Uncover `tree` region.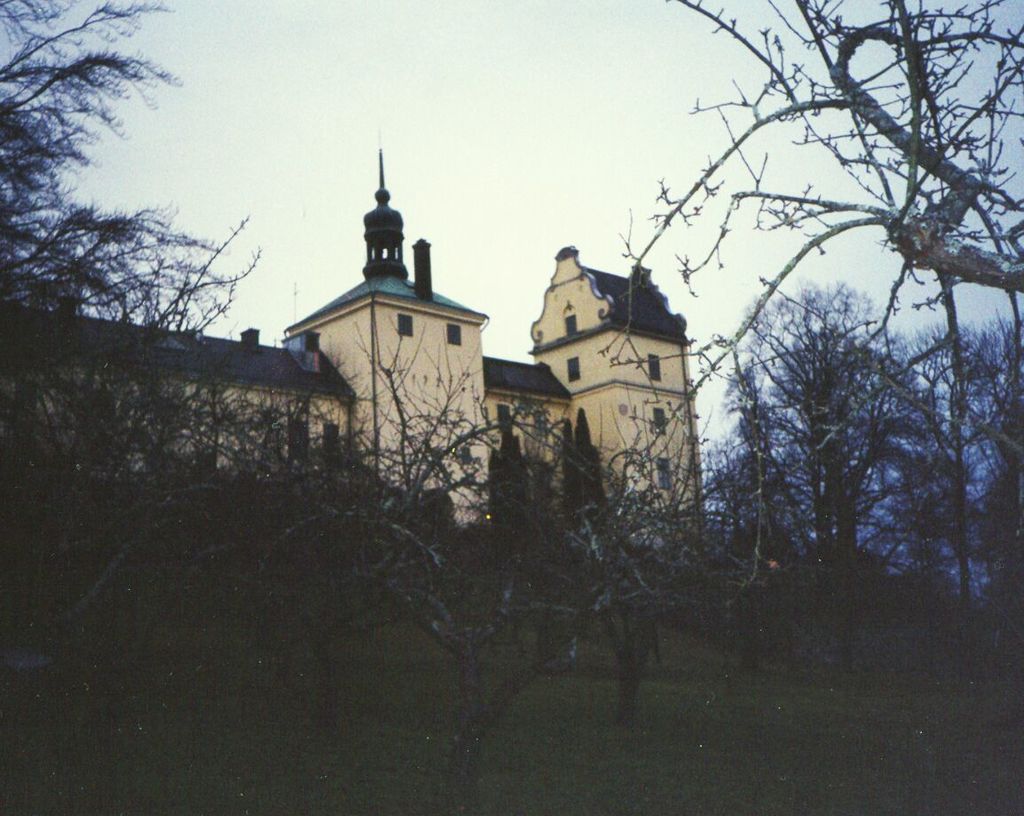
Uncovered: 147/432/460/772.
